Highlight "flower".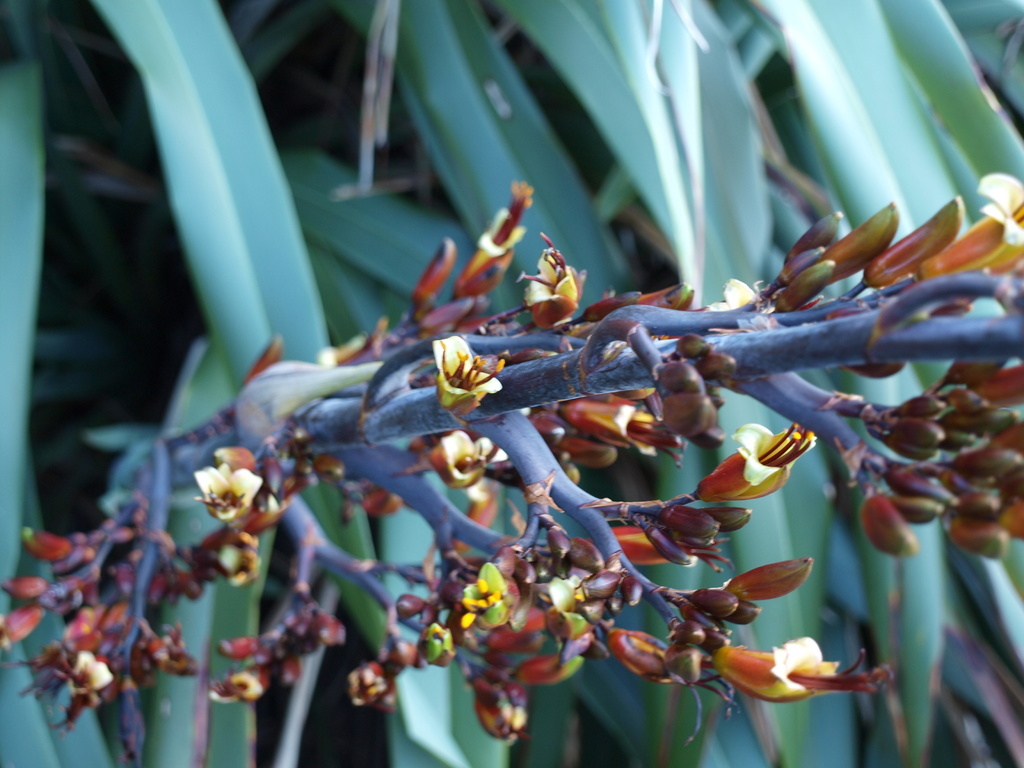
Highlighted region: pyautogui.locateOnScreen(694, 416, 817, 494).
